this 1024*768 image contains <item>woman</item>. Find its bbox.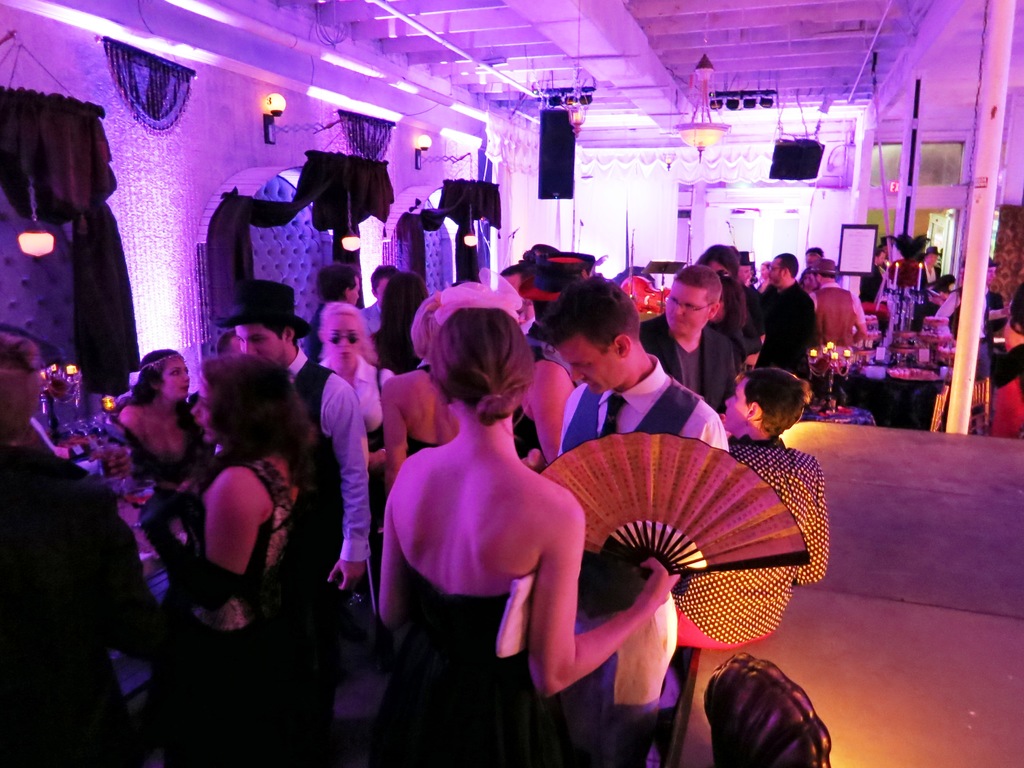
box(376, 298, 460, 493).
